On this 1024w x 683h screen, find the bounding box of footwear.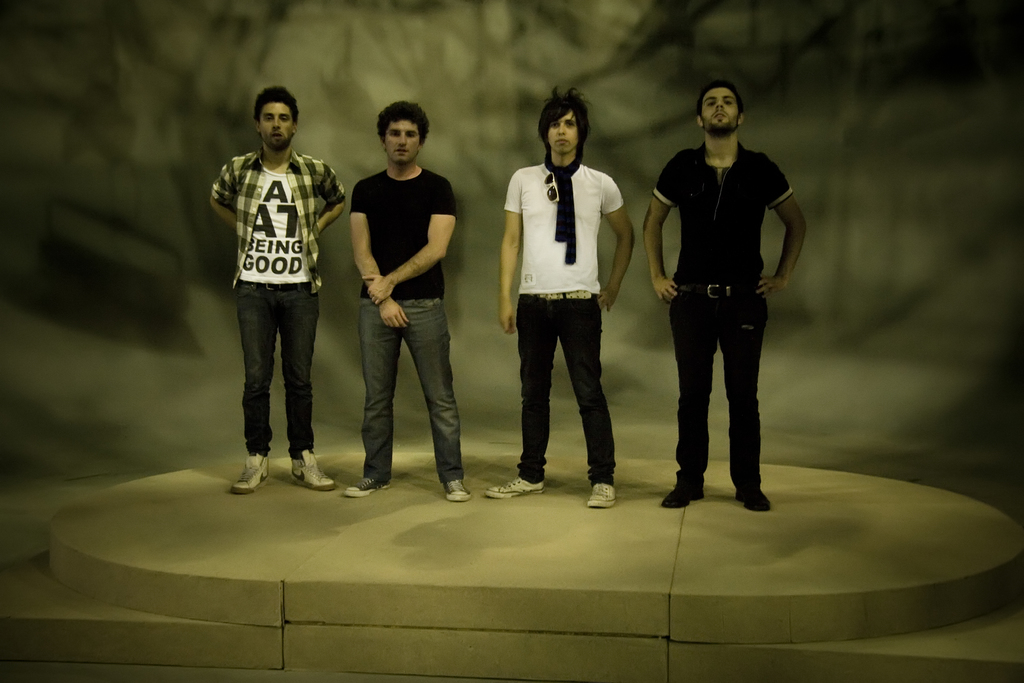
Bounding box: [left=441, top=479, right=473, bottom=502].
